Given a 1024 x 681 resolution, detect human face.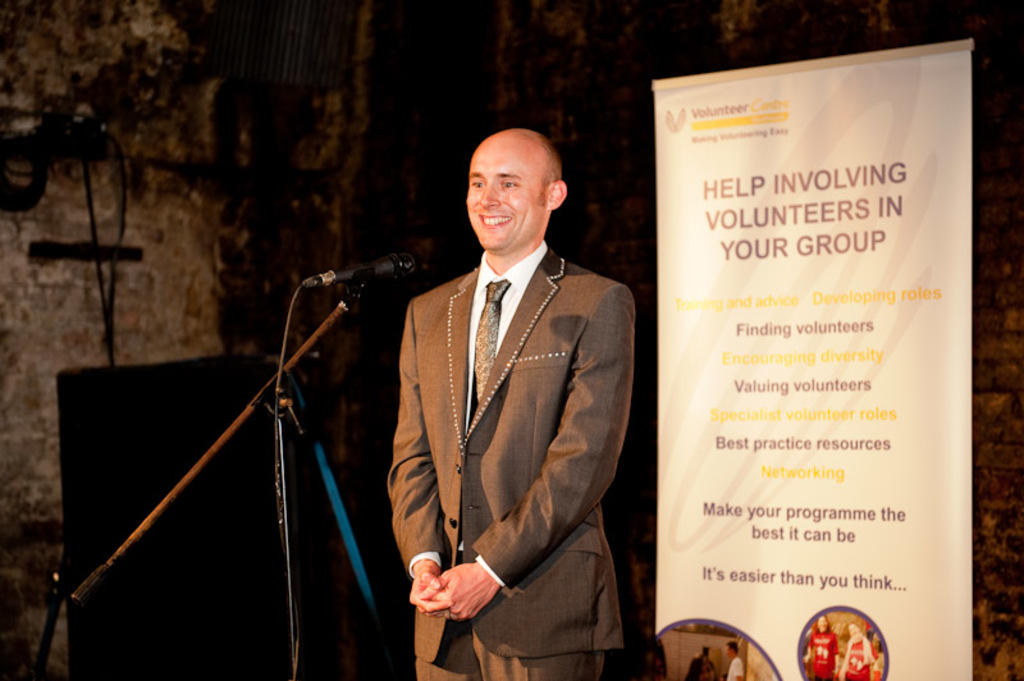
bbox(463, 141, 547, 251).
